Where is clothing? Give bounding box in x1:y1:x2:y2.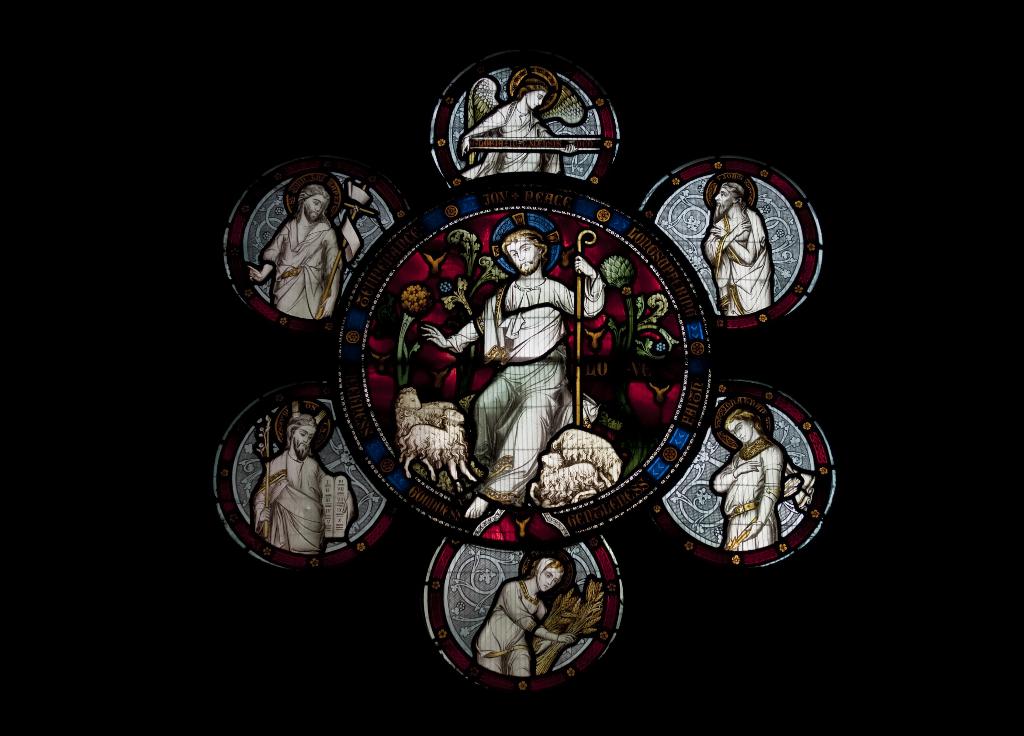
472:102:560:174.
